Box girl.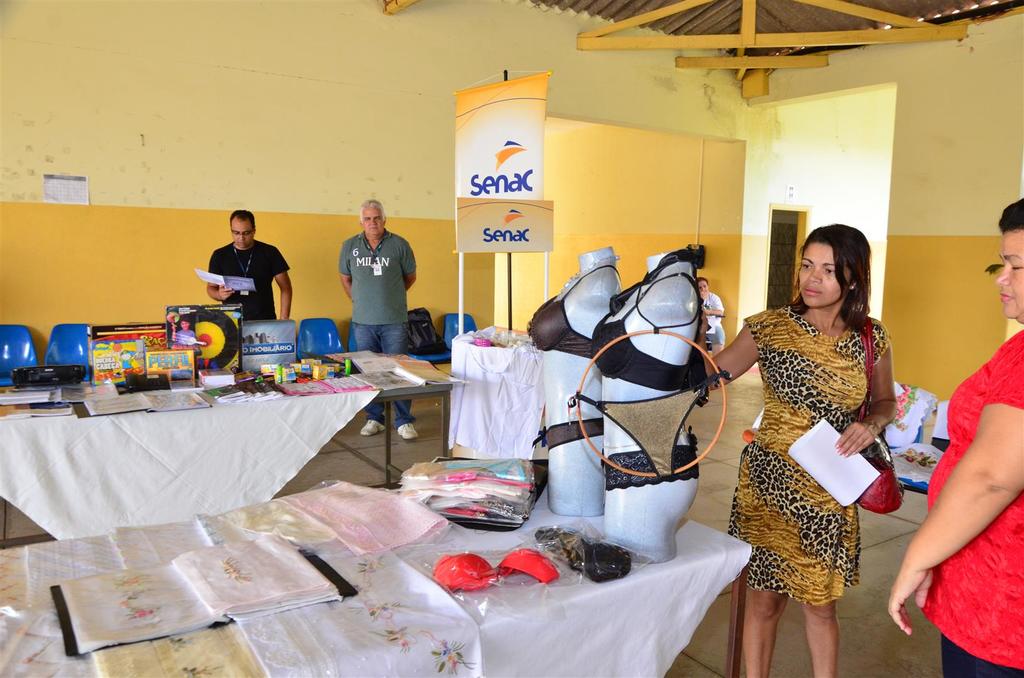
<bbox>699, 223, 897, 677</bbox>.
